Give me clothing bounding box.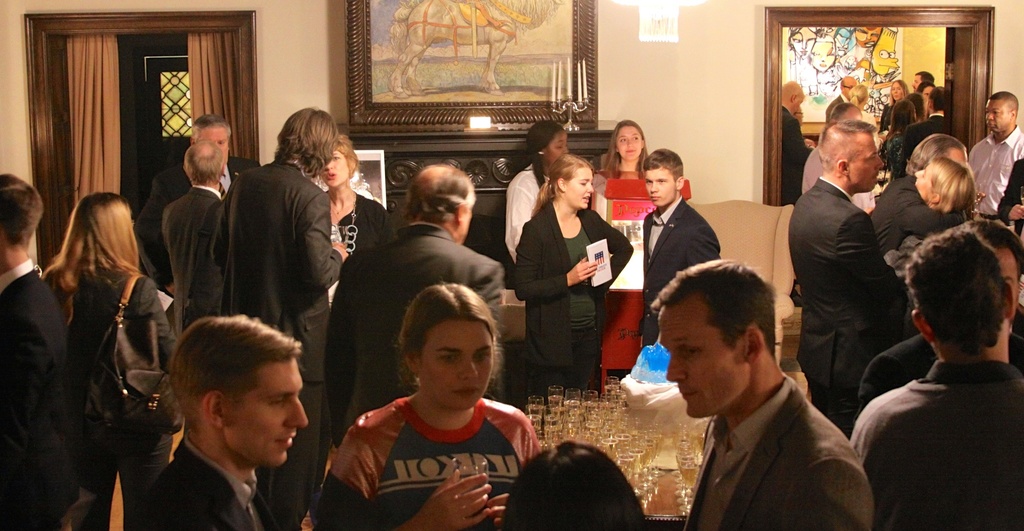
locate(38, 258, 172, 530).
